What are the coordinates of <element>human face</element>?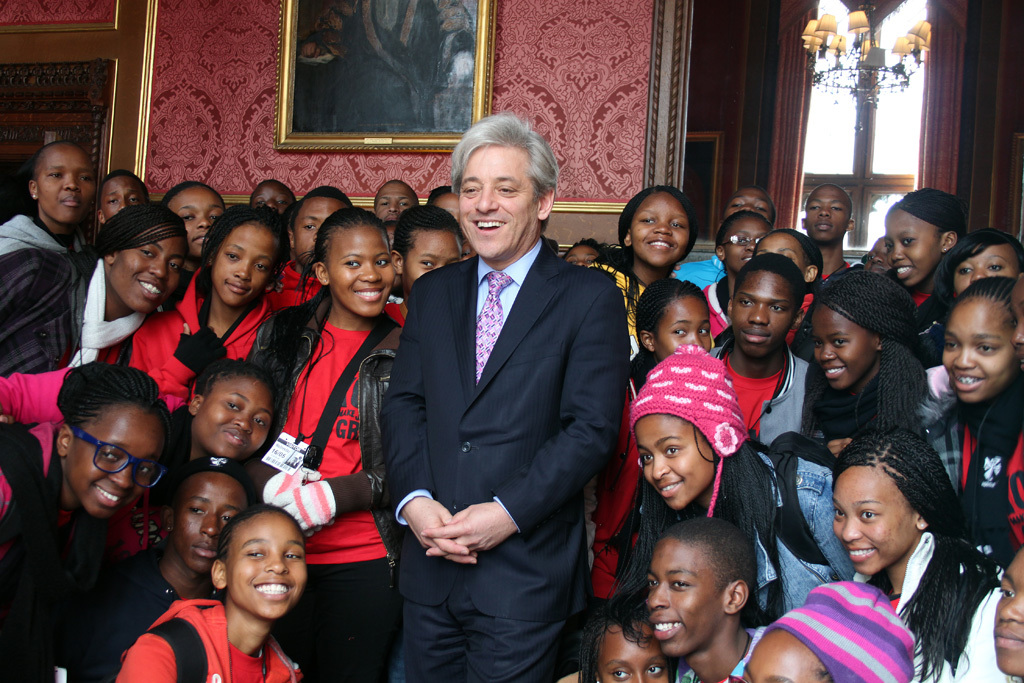
bbox(433, 190, 461, 231).
